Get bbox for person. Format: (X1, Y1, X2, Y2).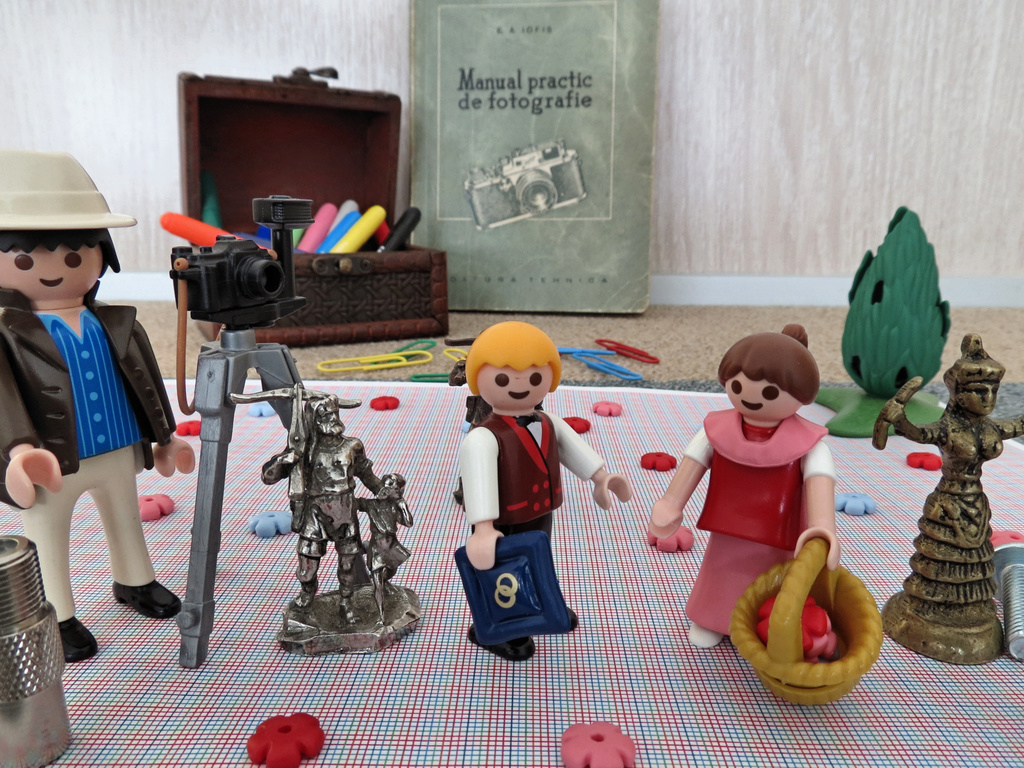
(257, 387, 386, 620).
